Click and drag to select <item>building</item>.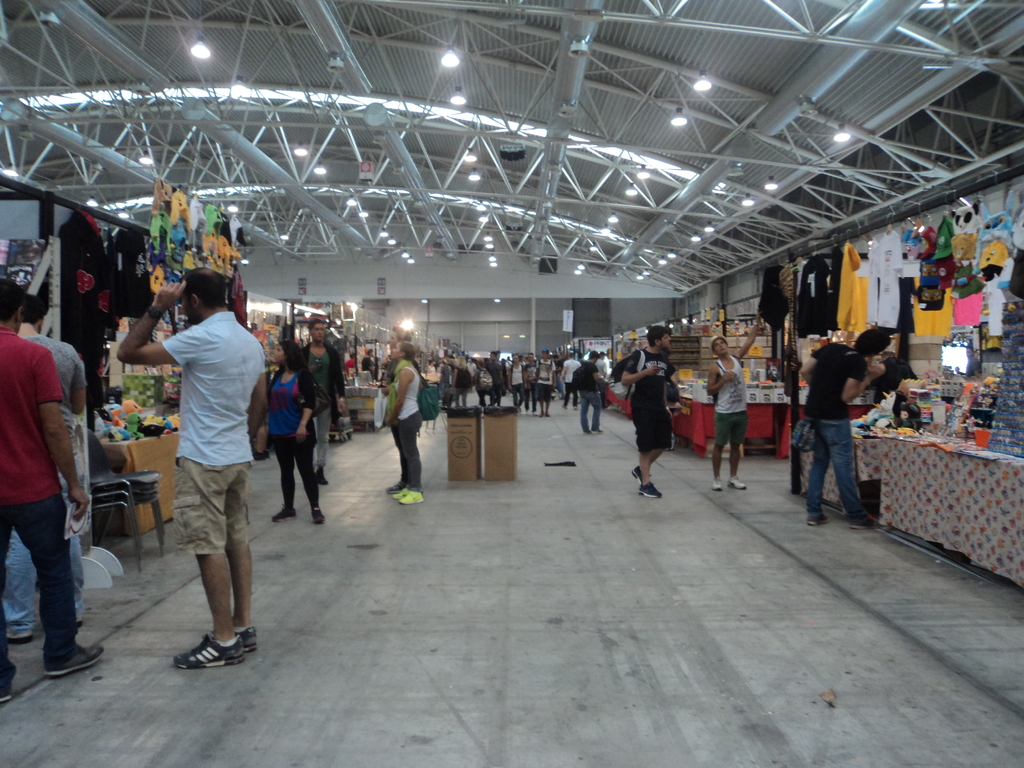
Selection: box=[0, 0, 1023, 767].
